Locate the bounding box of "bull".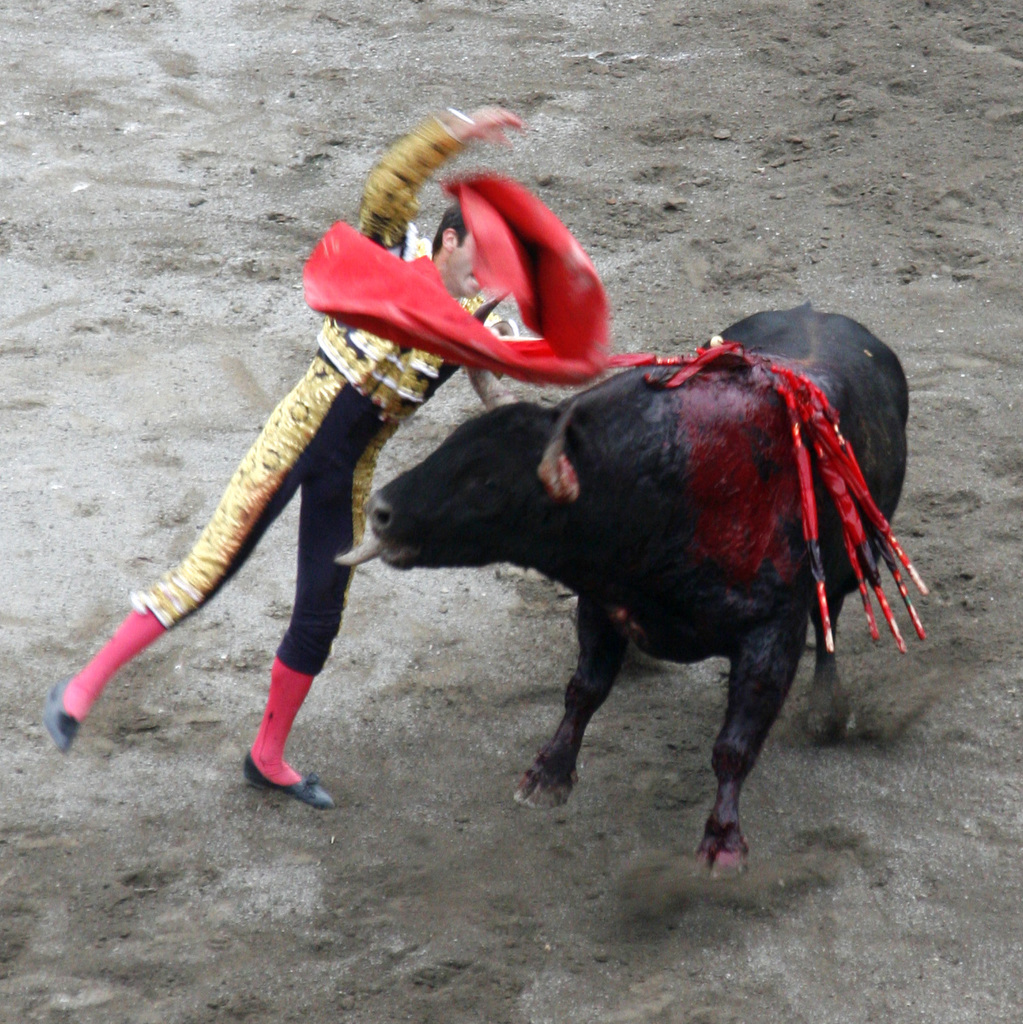
Bounding box: [328, 302, 915, 883].
